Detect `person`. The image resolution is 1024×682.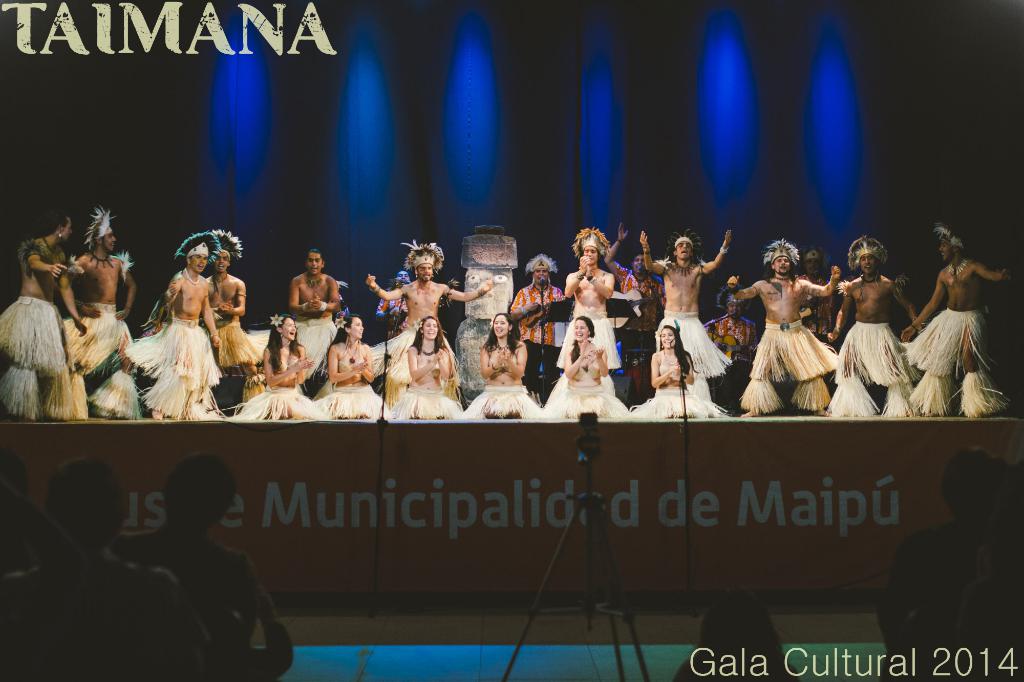
crop(285, 246, 346, 379).
